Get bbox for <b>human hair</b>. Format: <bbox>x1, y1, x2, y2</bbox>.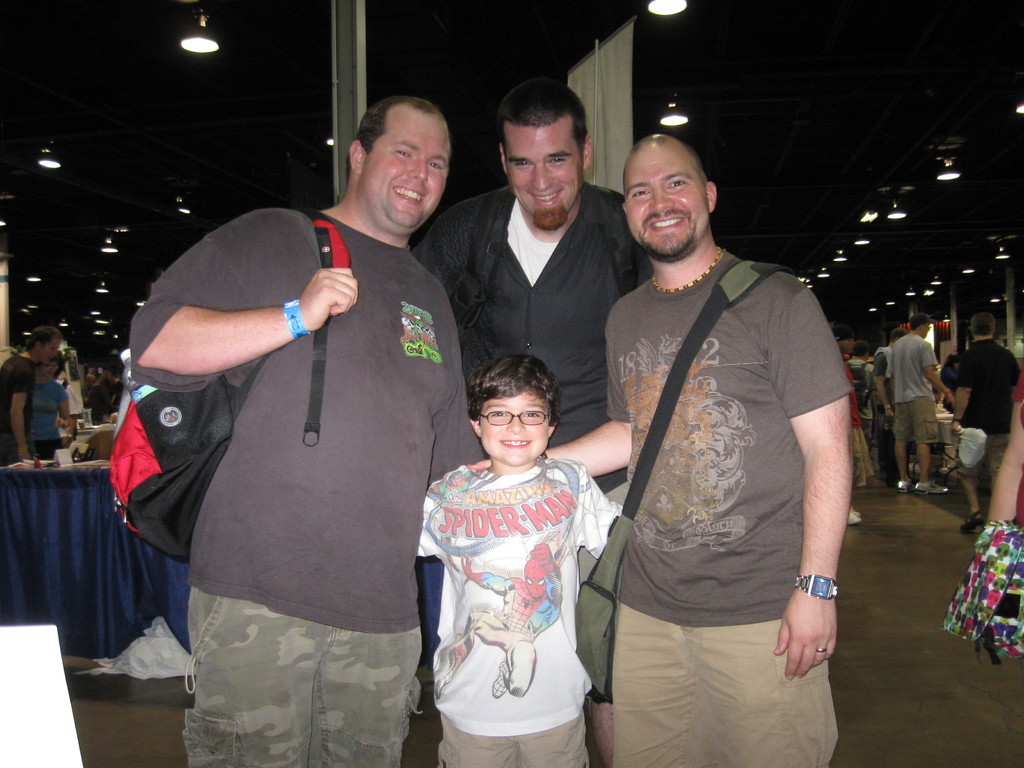
<bbox>970, 310, 996, 339</bbox>.
